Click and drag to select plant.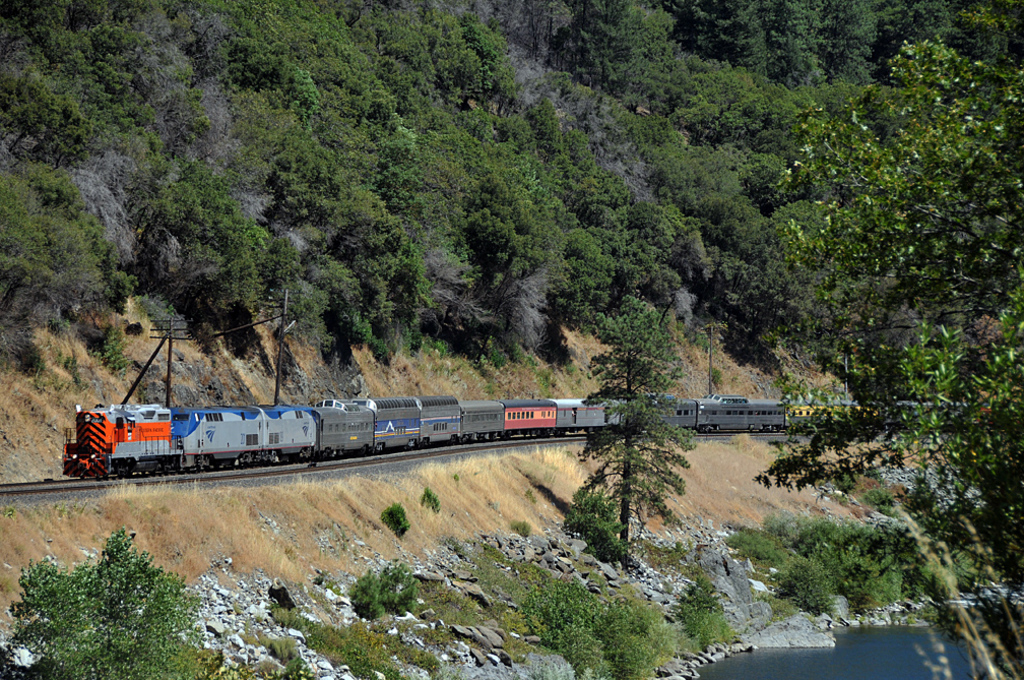
Selection: x1=721 y1=532 x2=771 y2=563.
